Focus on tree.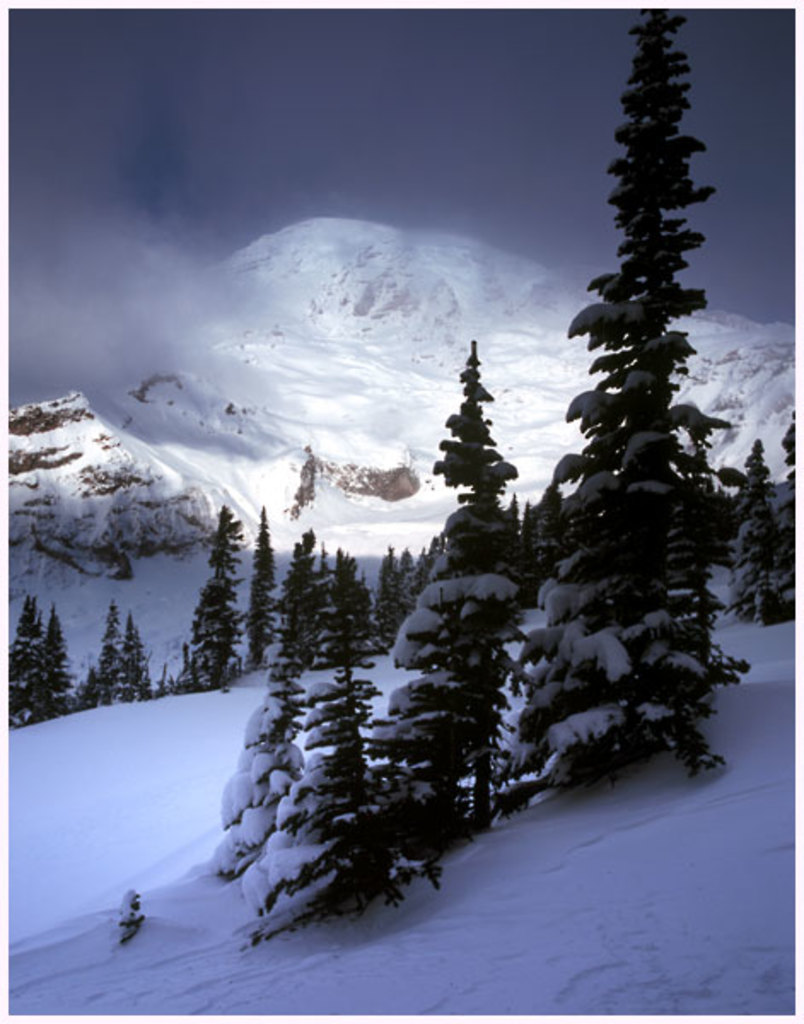
Focused at box(246, 556, 454, 944).
